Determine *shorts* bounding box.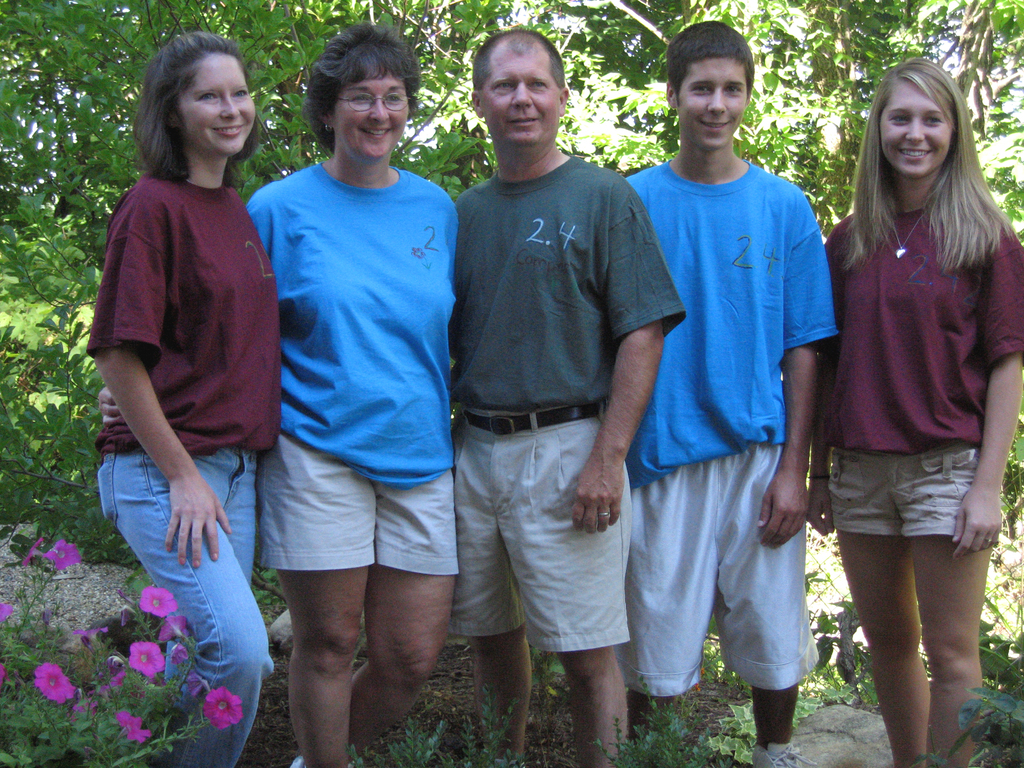
Determined: locate(259, 436, 460, 574).
